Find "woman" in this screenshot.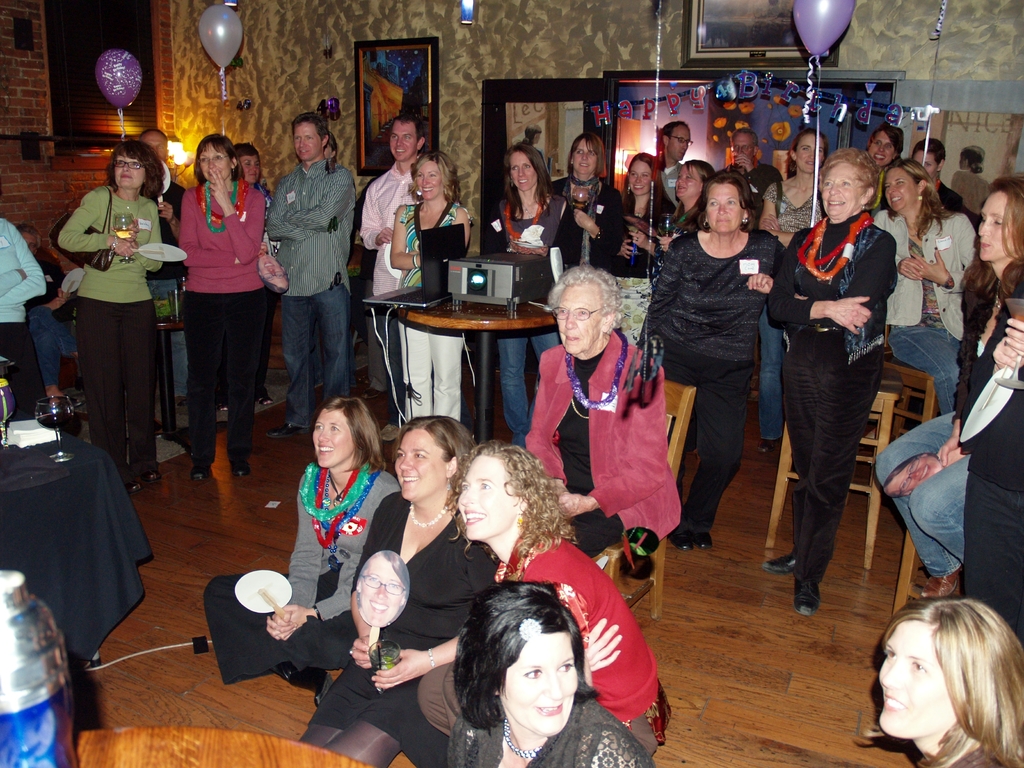
The bounding box for "woman" is select_region(76, 140, 164, 496).
